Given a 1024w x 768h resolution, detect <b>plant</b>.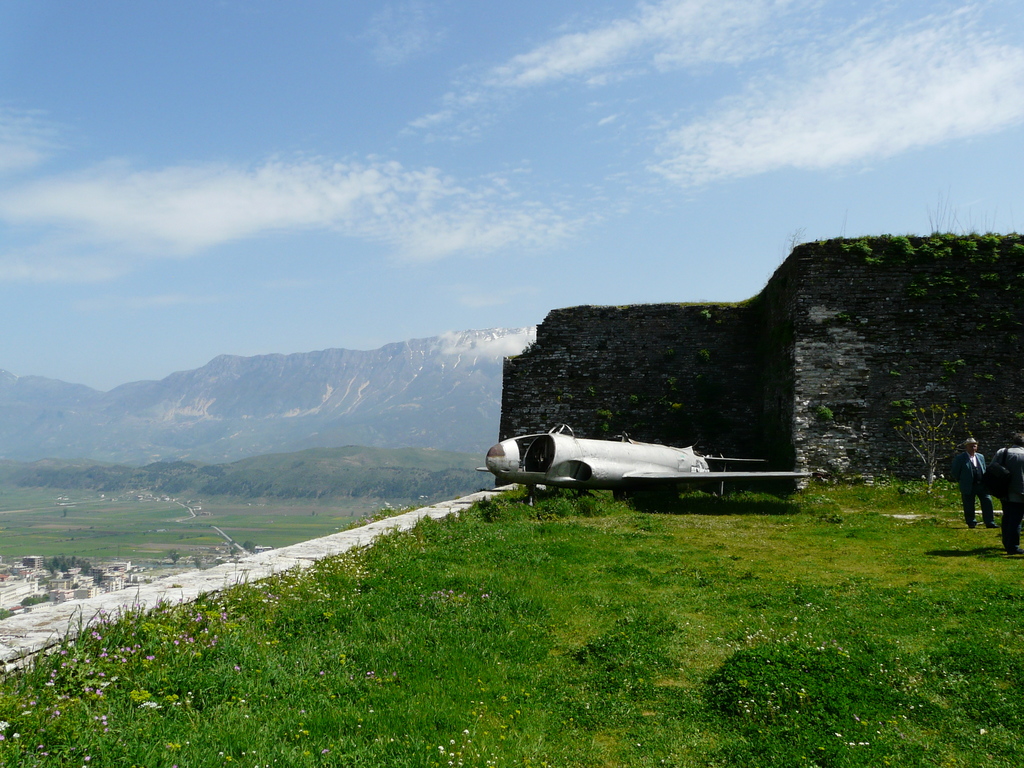
box=[600, 422, 609, 432].
